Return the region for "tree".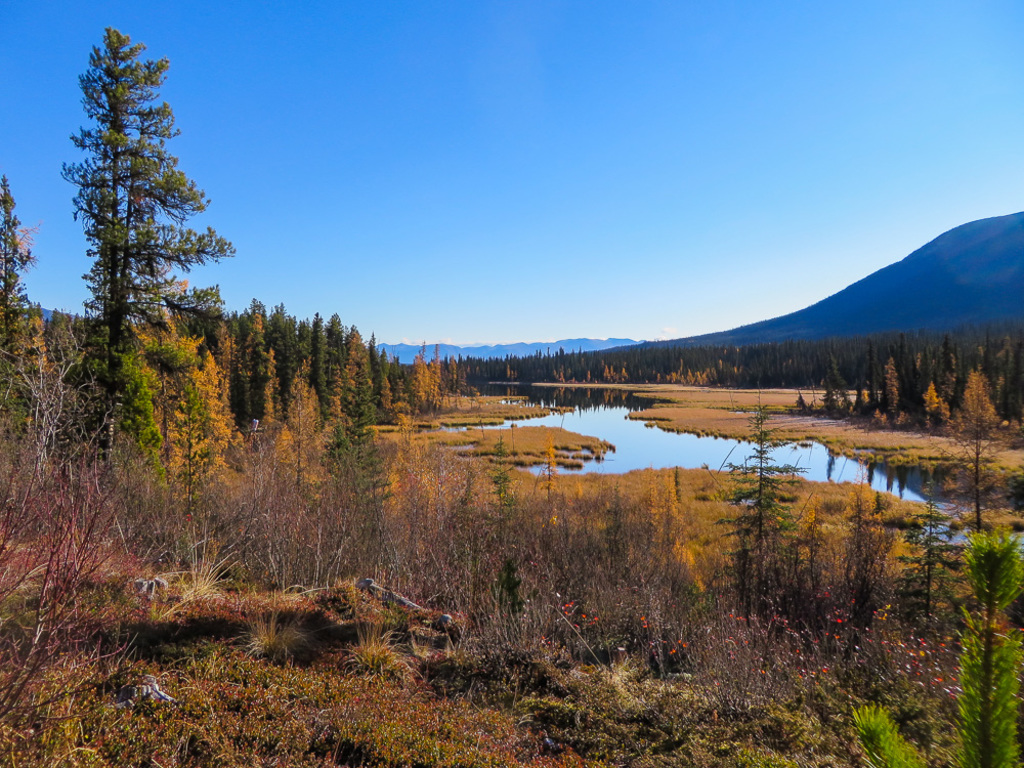
region(923, 383, 941, 438).
